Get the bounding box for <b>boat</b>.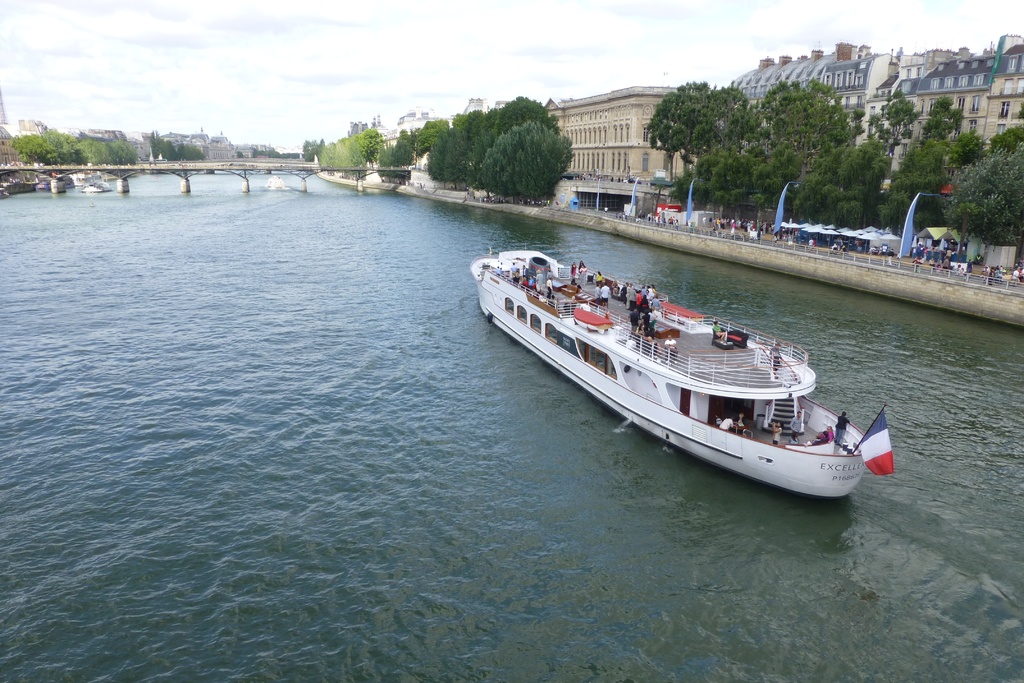
[470,259,938,487].
